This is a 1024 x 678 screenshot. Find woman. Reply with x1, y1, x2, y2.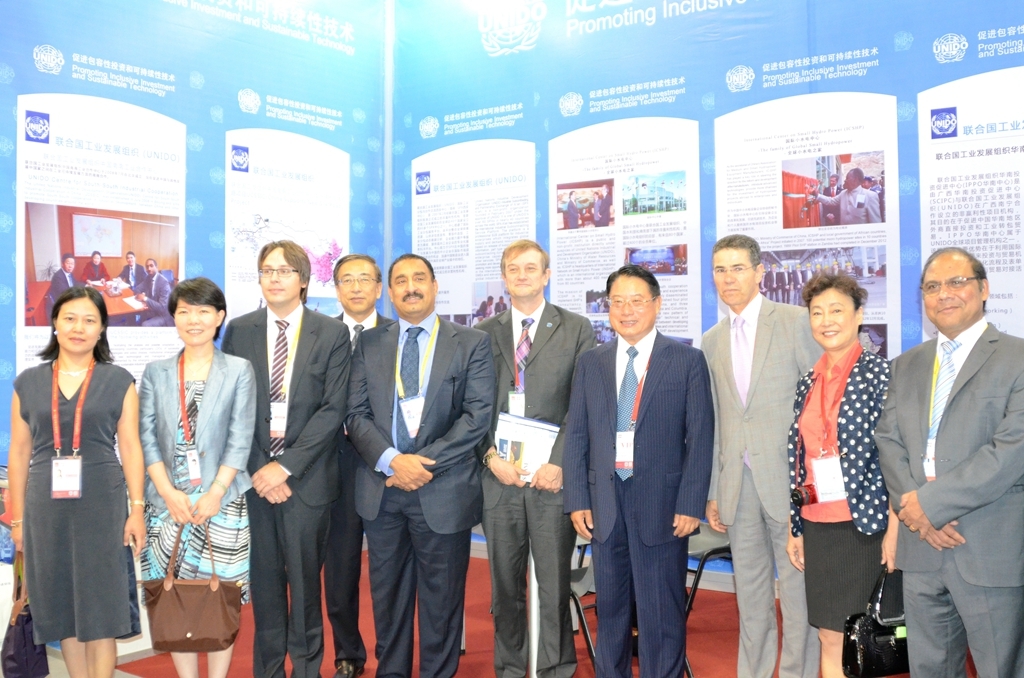
785, 275, 905, 677.
